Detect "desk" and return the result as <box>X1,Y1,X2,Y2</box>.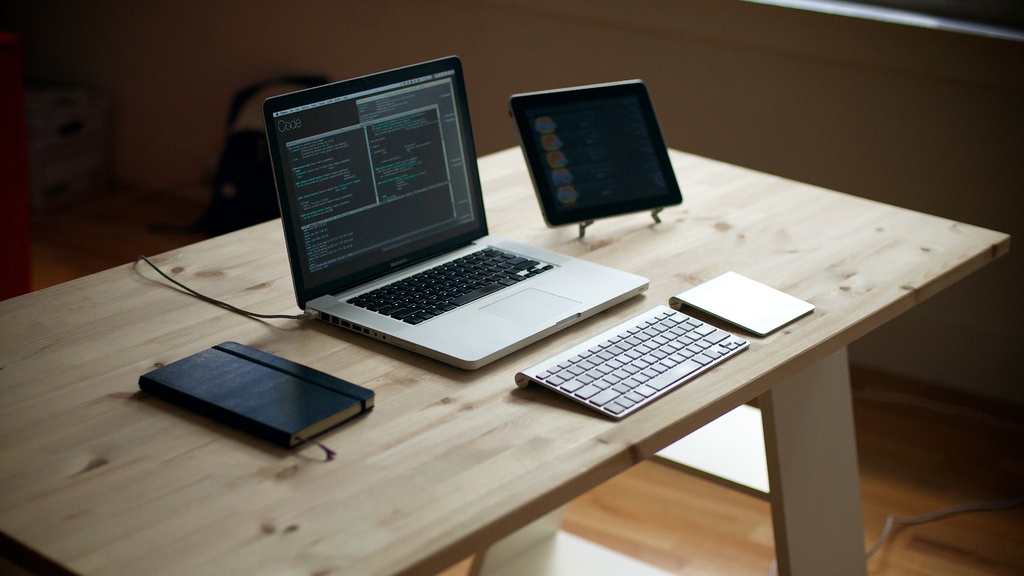
<box>0,142,1012,575</box>.
